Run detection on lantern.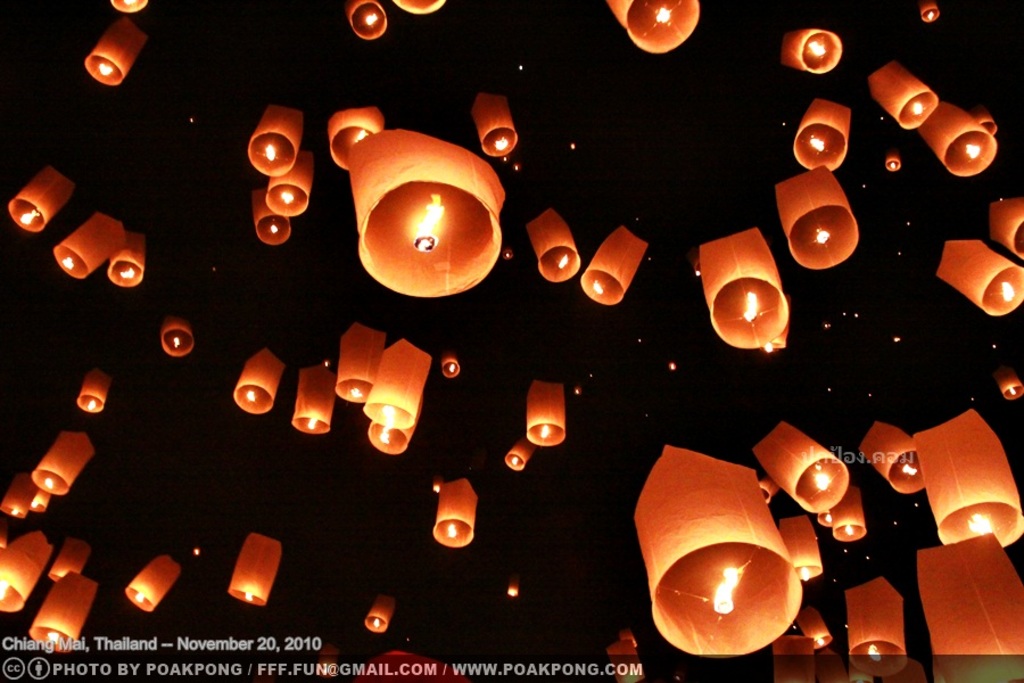
Result: l=922, t=534, r=1023, b=682.
